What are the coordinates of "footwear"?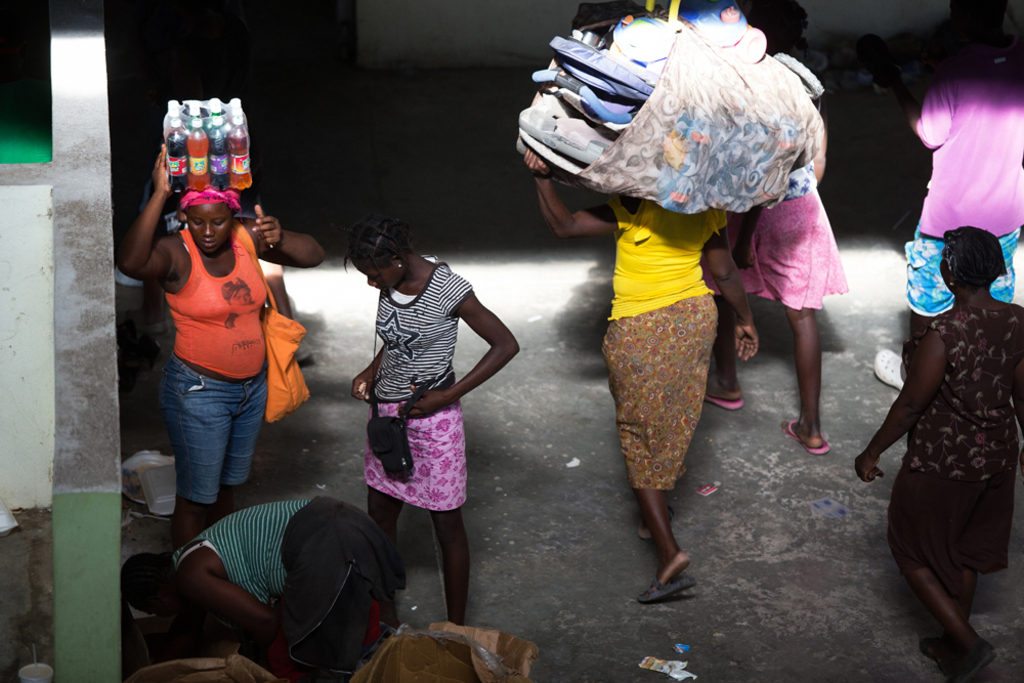
bbox=(784, 419, 831, 455).
